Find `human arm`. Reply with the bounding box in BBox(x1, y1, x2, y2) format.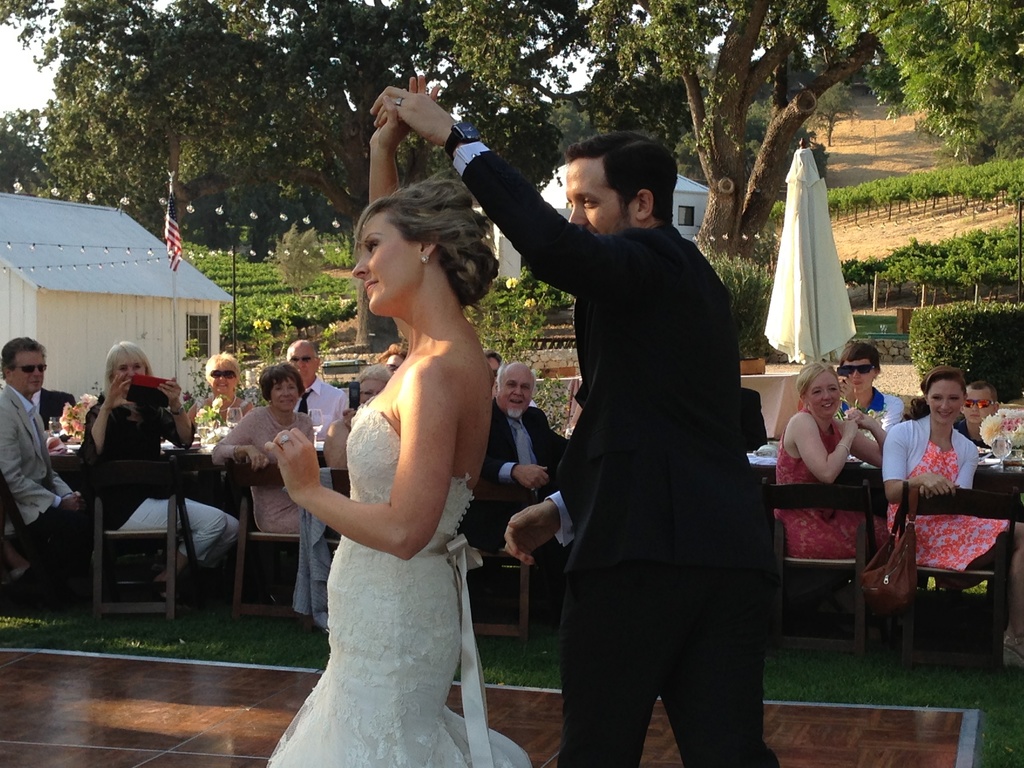
BBox(797, 412, 858, 484).
